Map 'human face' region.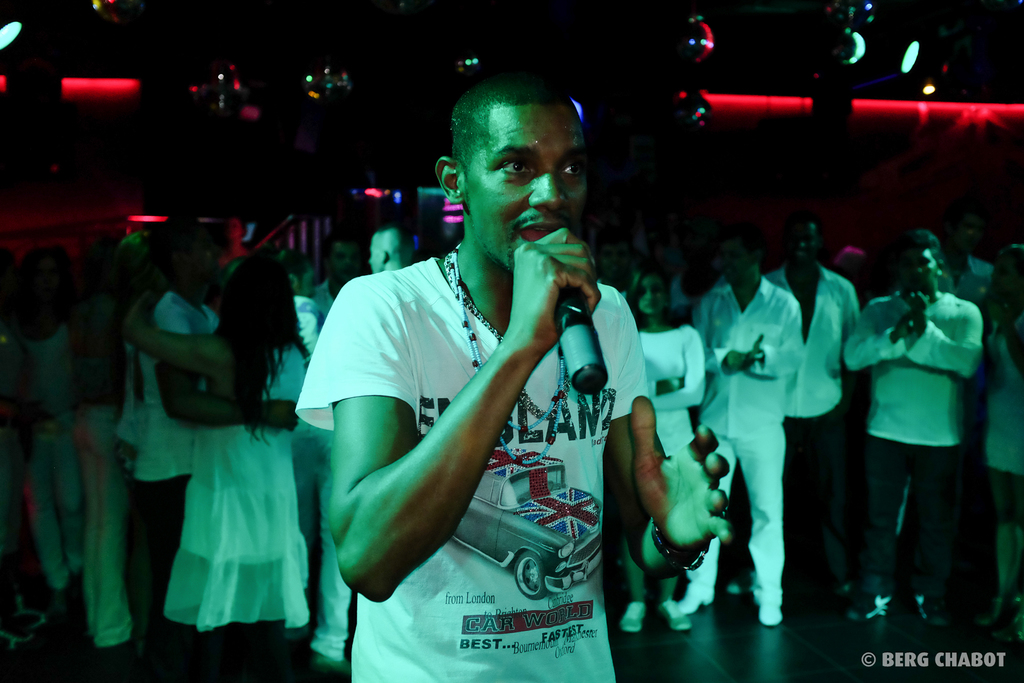
Mapped to 188, 233, 211, 289.
